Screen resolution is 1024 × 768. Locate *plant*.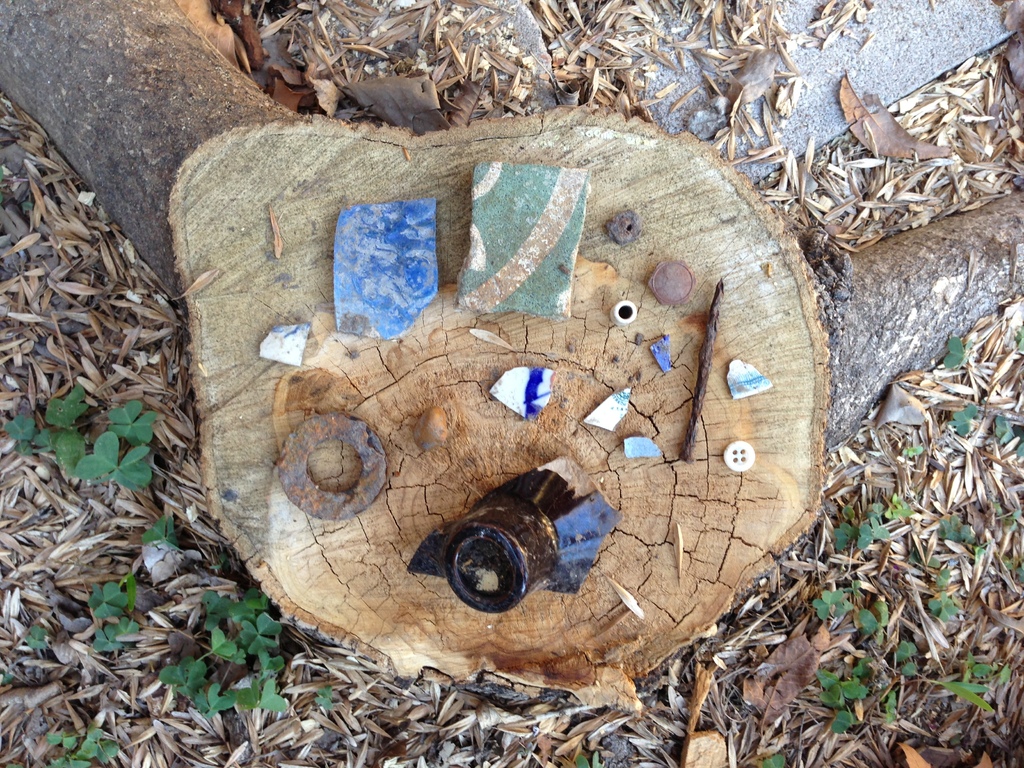
[x1=95, y1=614, x2=136, y2=653].
